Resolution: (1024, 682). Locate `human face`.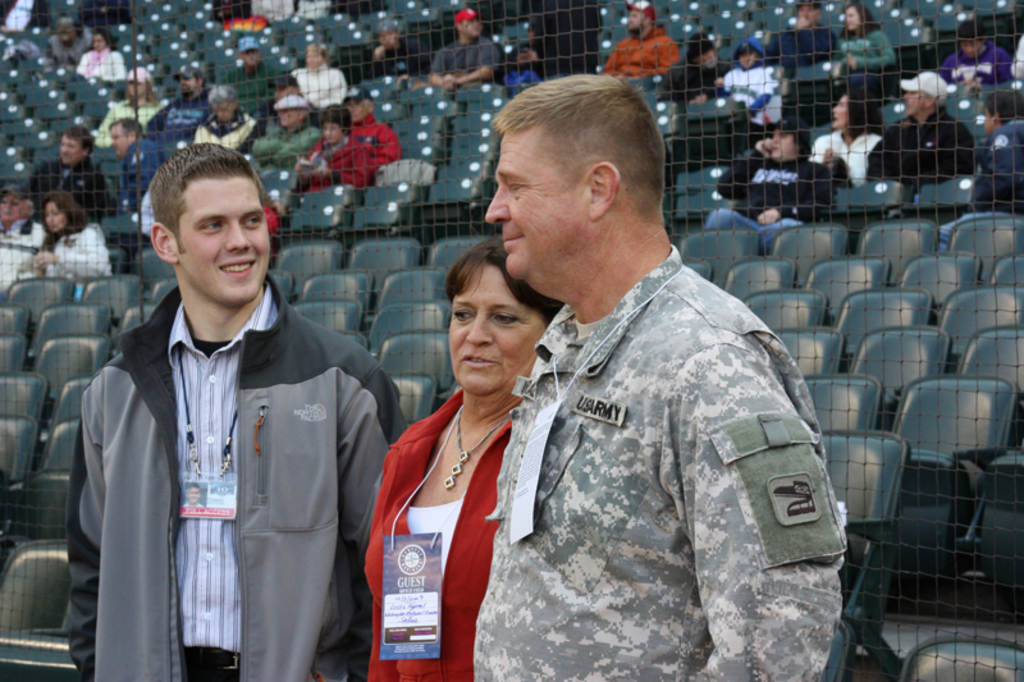
l=325, t=124, r=342, b=142.
